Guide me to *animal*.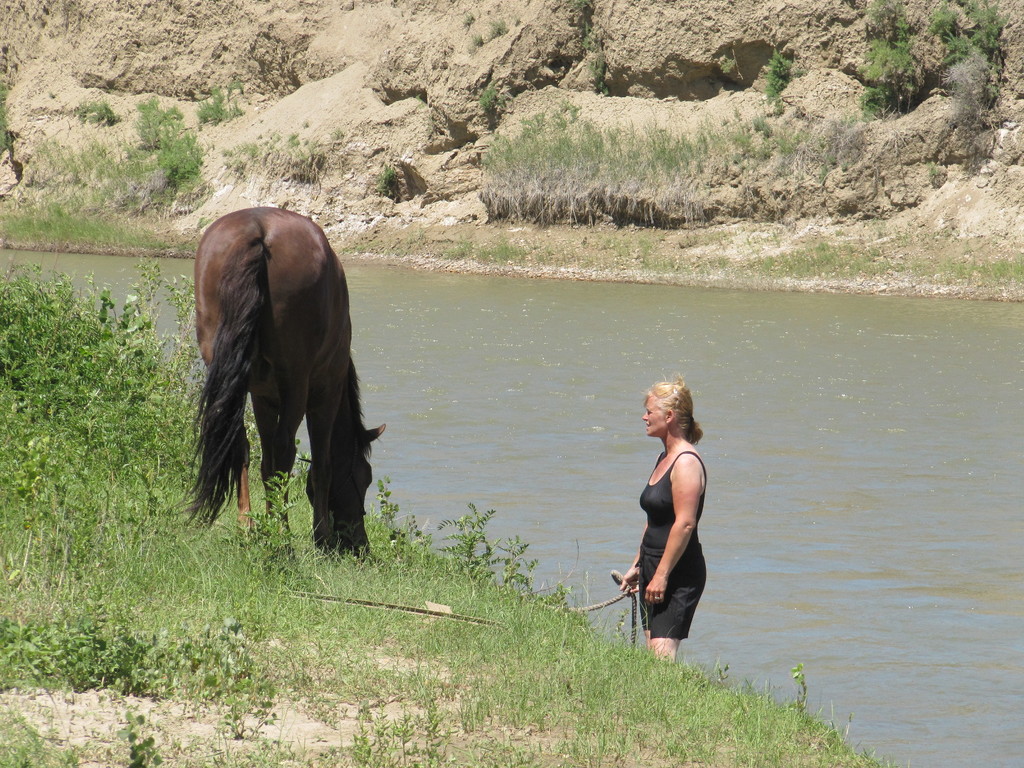
Guidance: [x1=173, y1=214, x2=394, y2=573].
